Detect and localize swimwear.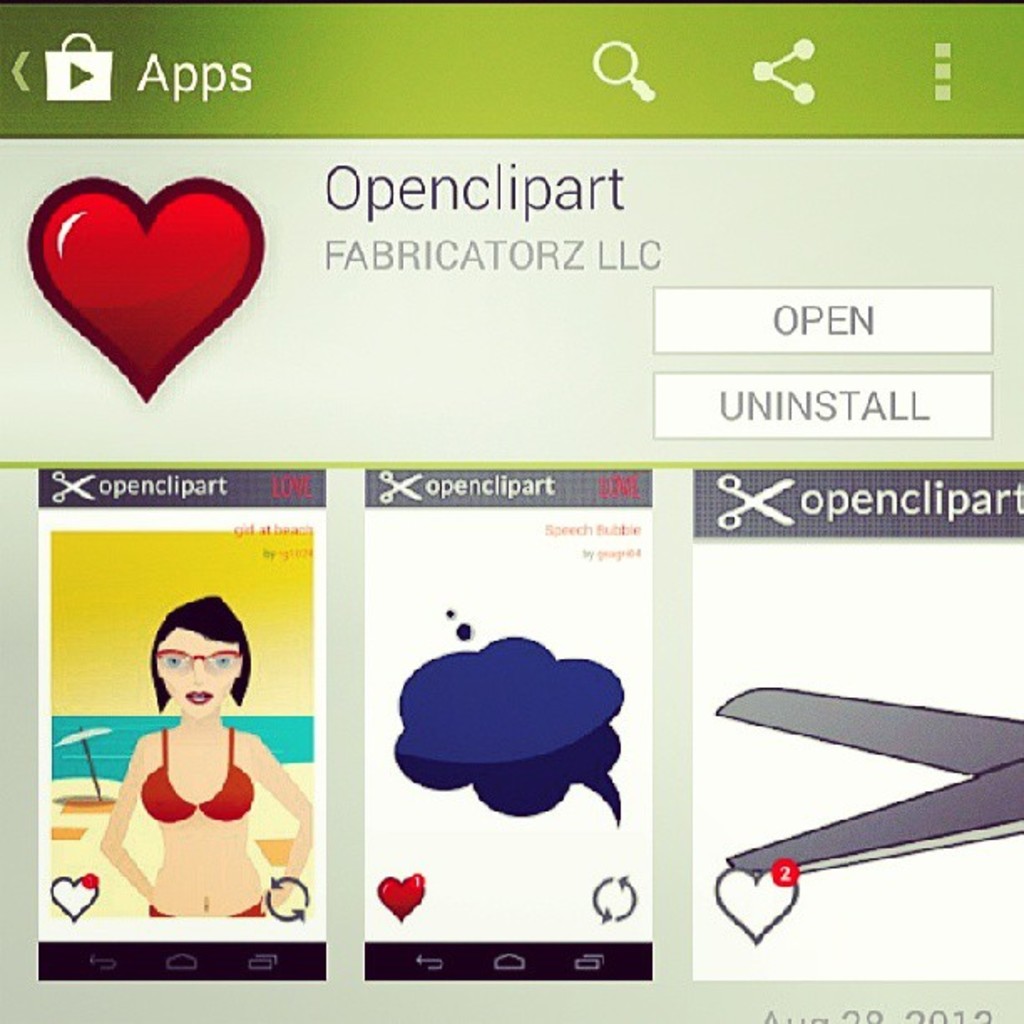
Localized at 147:890:268:915.
